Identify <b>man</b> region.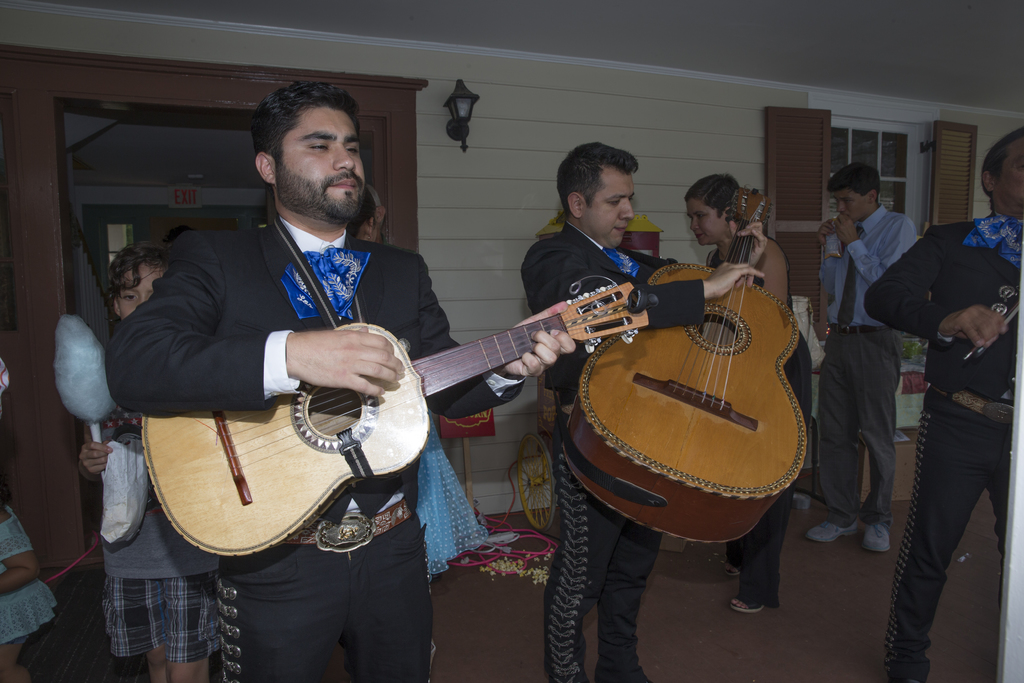
Region: [x1=108, y1=82, x2=573, y2=682].
